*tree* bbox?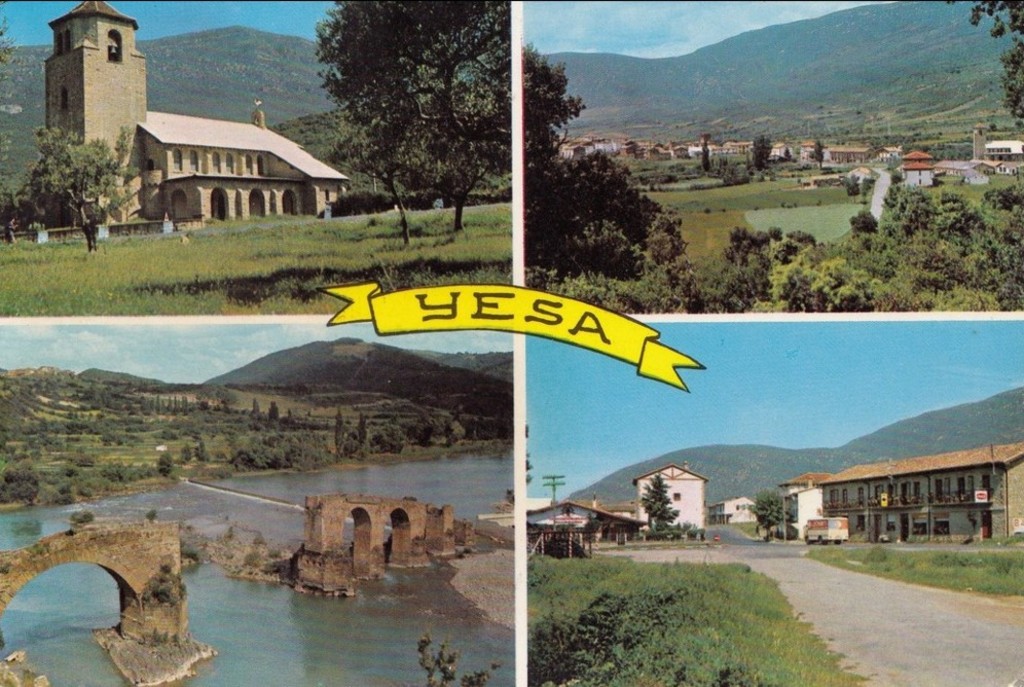
box=[351, 408, 368, 454]
